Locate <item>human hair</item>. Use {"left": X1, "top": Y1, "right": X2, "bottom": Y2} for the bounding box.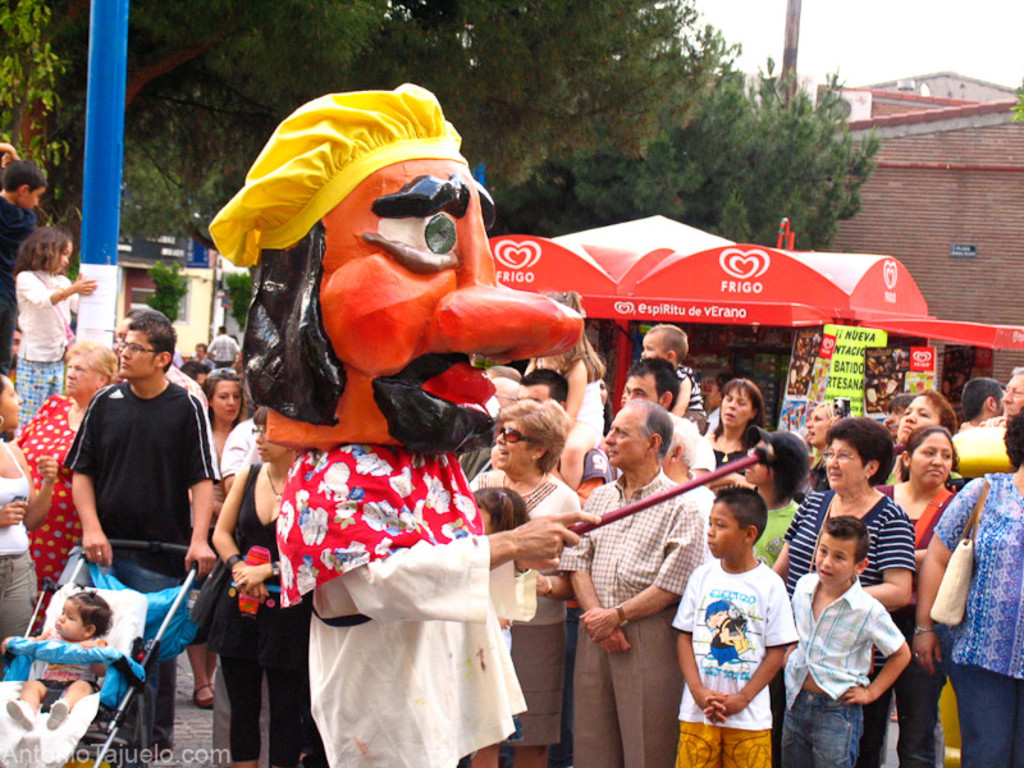
{"left": 671, "top": 433, "right": 692, "bottom": 479}.
